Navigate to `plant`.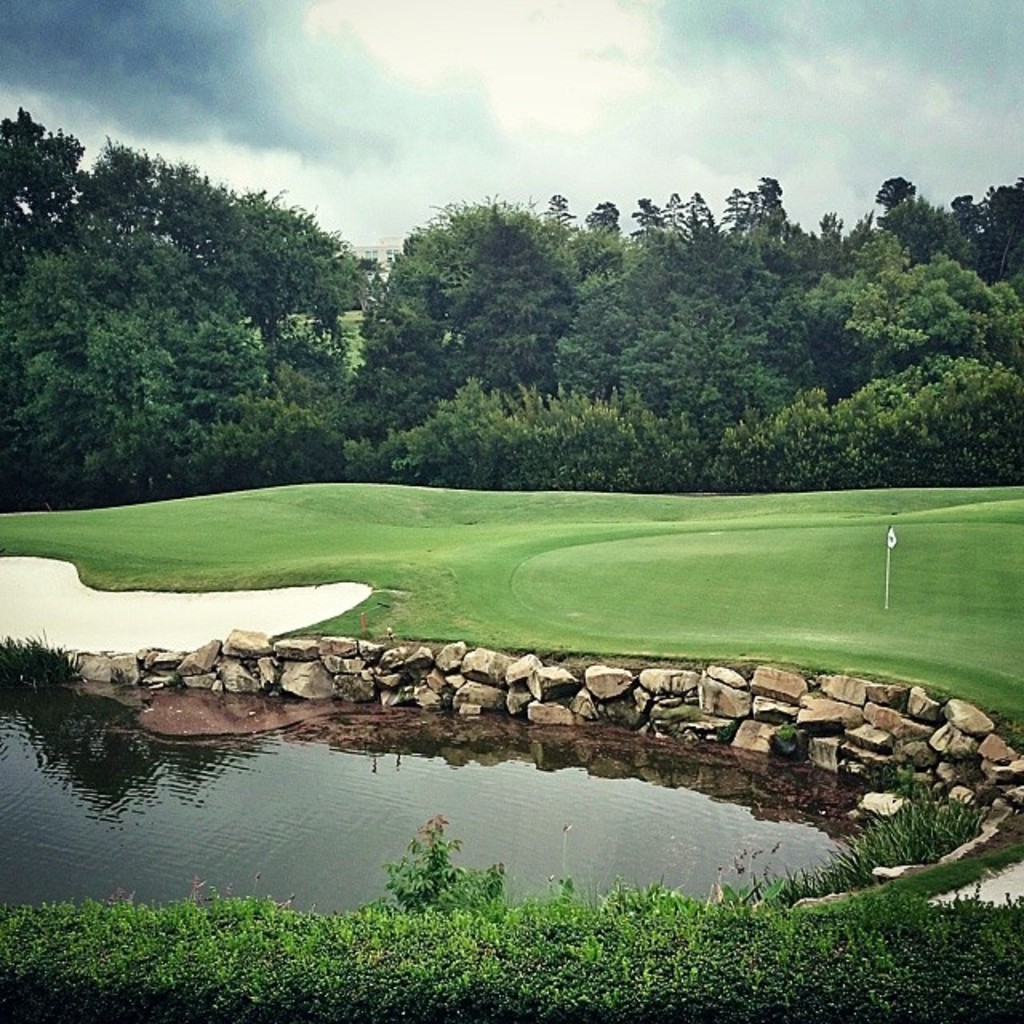
Navigation target: (384, 806, 526, 914).
